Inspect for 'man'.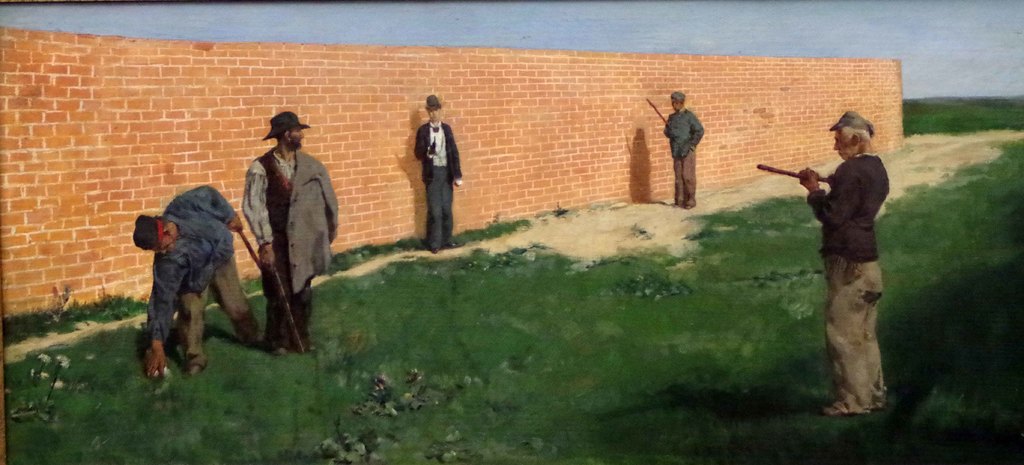
Inspection: [x1=137, y1=185, x2=260, y2=369].
